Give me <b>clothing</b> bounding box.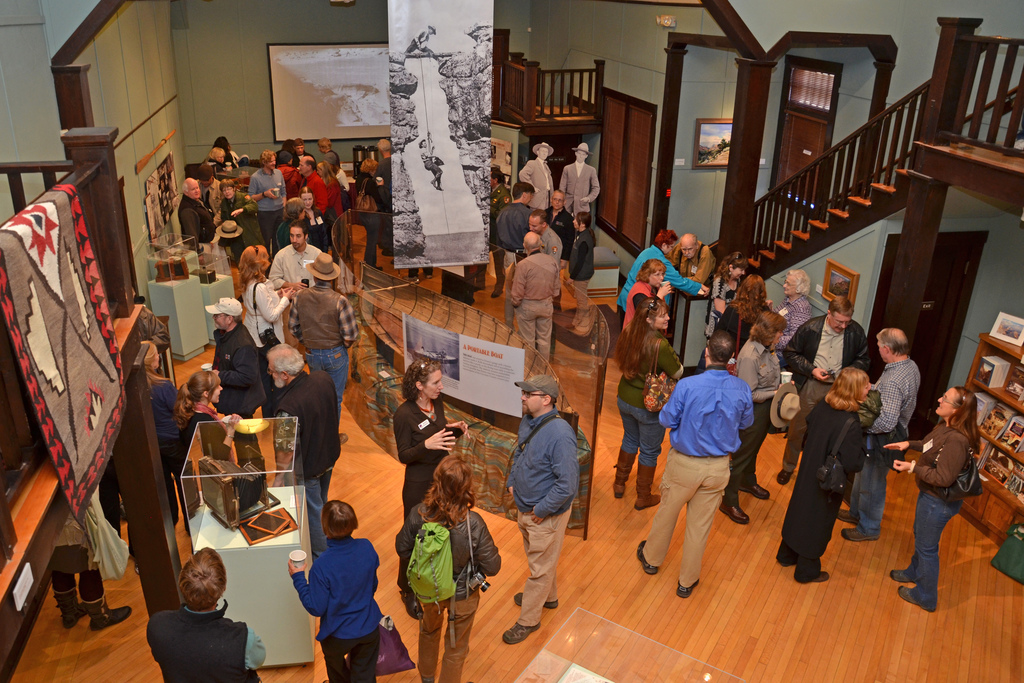
bbox=(910, 416, 981, 612).
